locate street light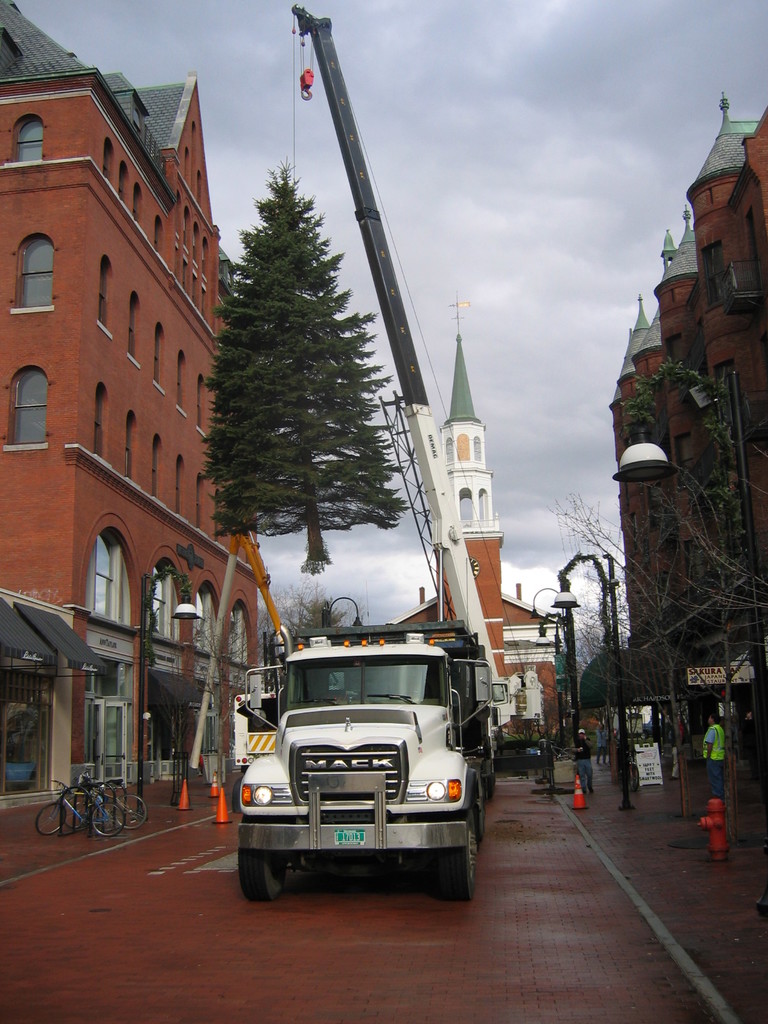
l=547, t=550, r=646, b=813
